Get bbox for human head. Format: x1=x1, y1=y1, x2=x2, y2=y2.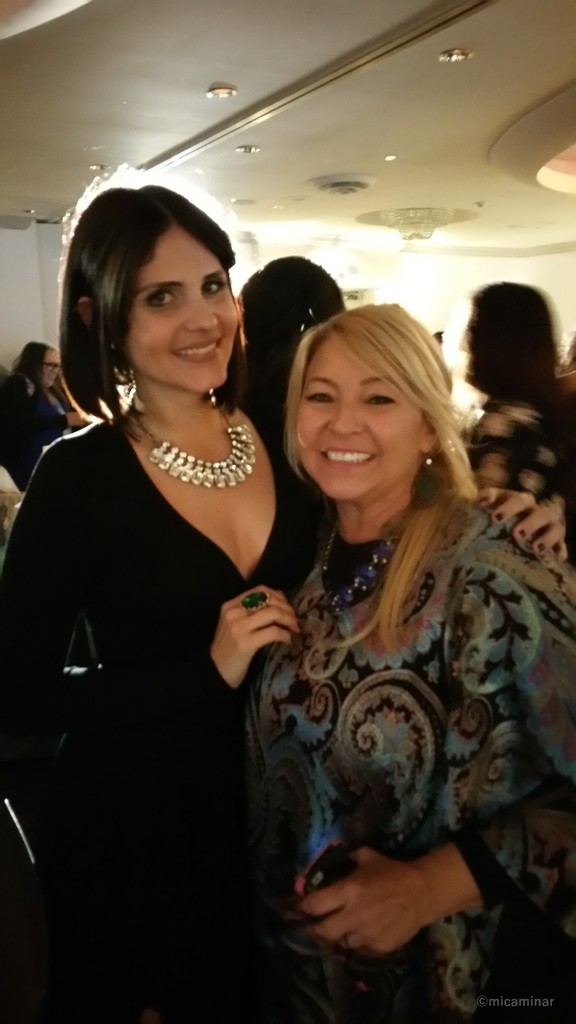
x1=255, y1=281, x2=467, y2=504.
